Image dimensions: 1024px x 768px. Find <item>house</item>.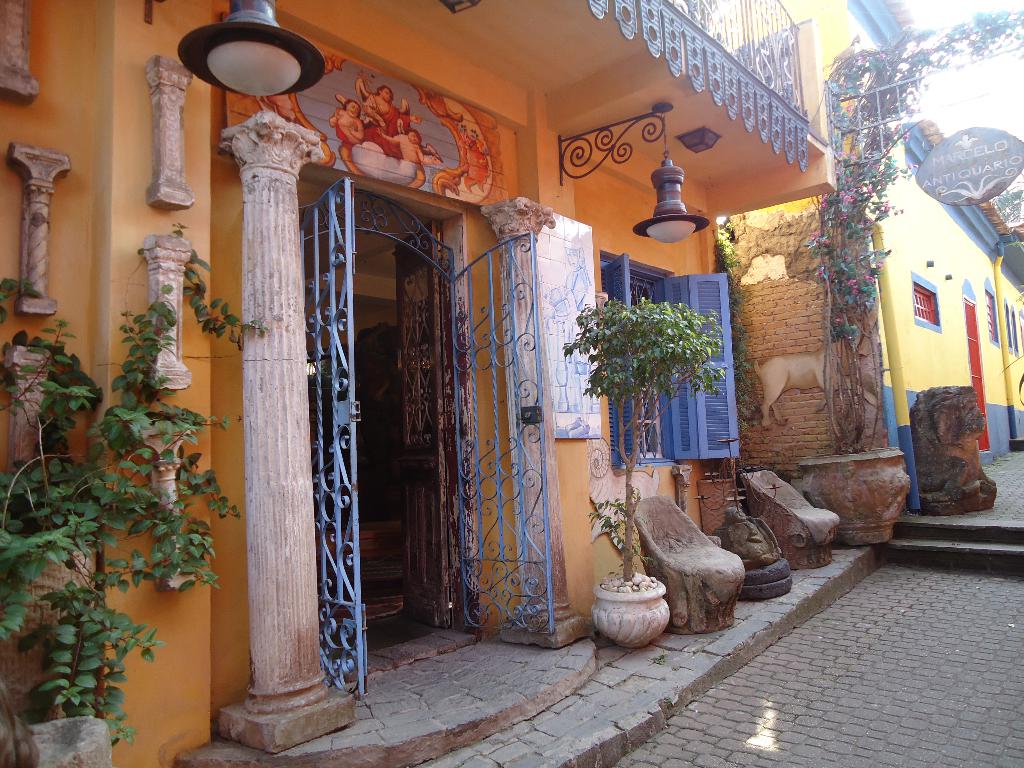
locate(33, 28, 988, 700).
